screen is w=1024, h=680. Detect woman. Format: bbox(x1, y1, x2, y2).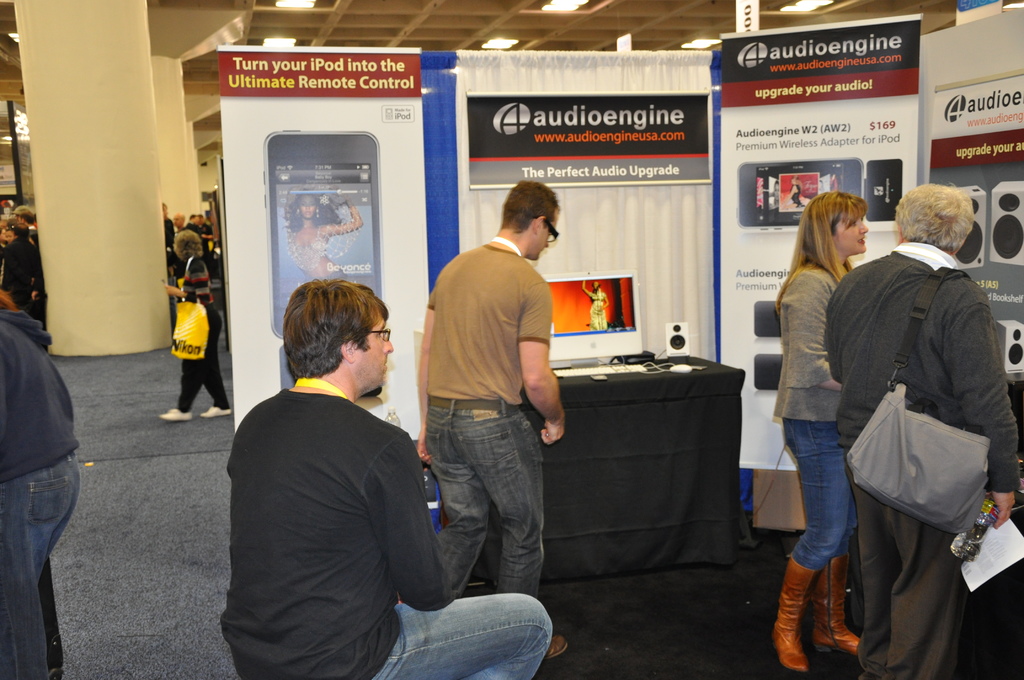
bbox(160, 225, 233, 423).
